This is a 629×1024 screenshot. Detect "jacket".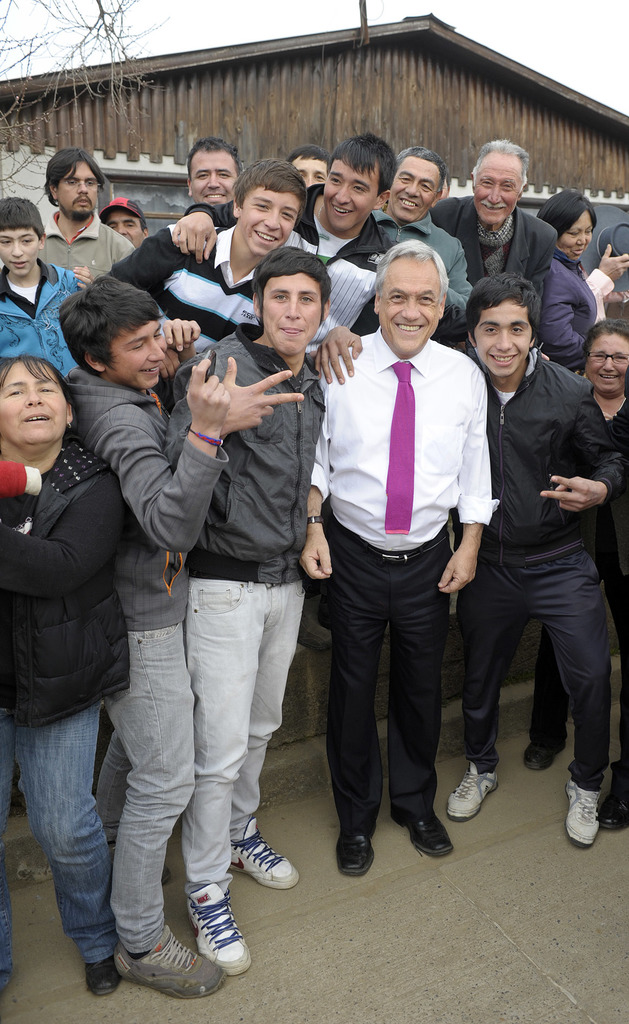
crop(538, 252, 601, 372).
